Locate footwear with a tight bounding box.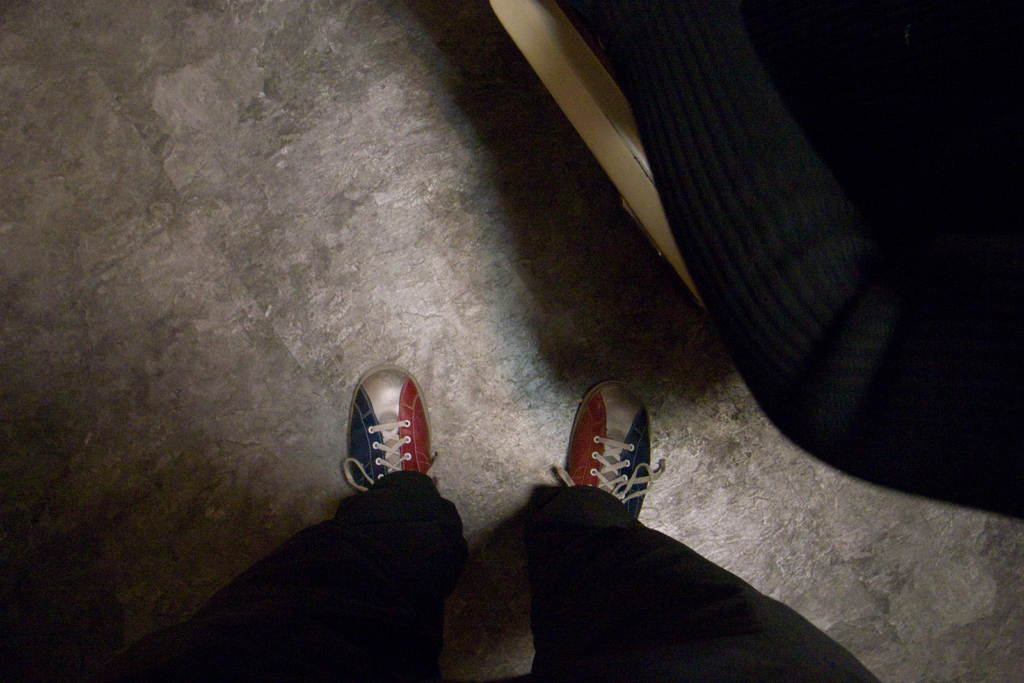
[x1=337, y1=361, x2=449, y2=492].
